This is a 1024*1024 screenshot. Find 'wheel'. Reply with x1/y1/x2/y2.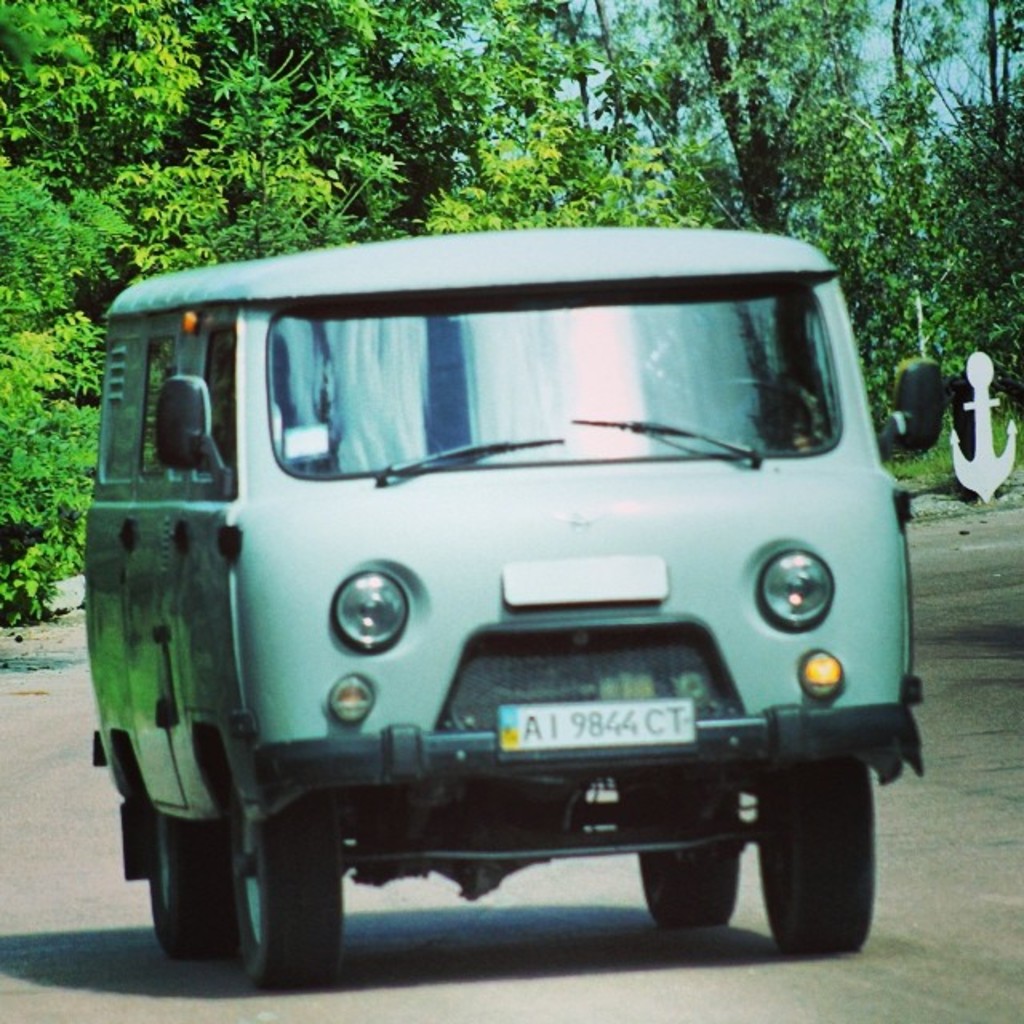
146/789/224/968.
